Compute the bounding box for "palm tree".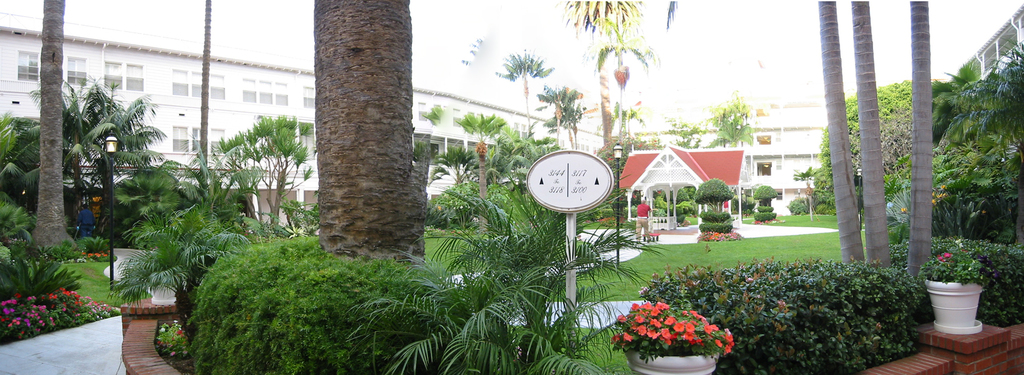
(482,179,579,354).
